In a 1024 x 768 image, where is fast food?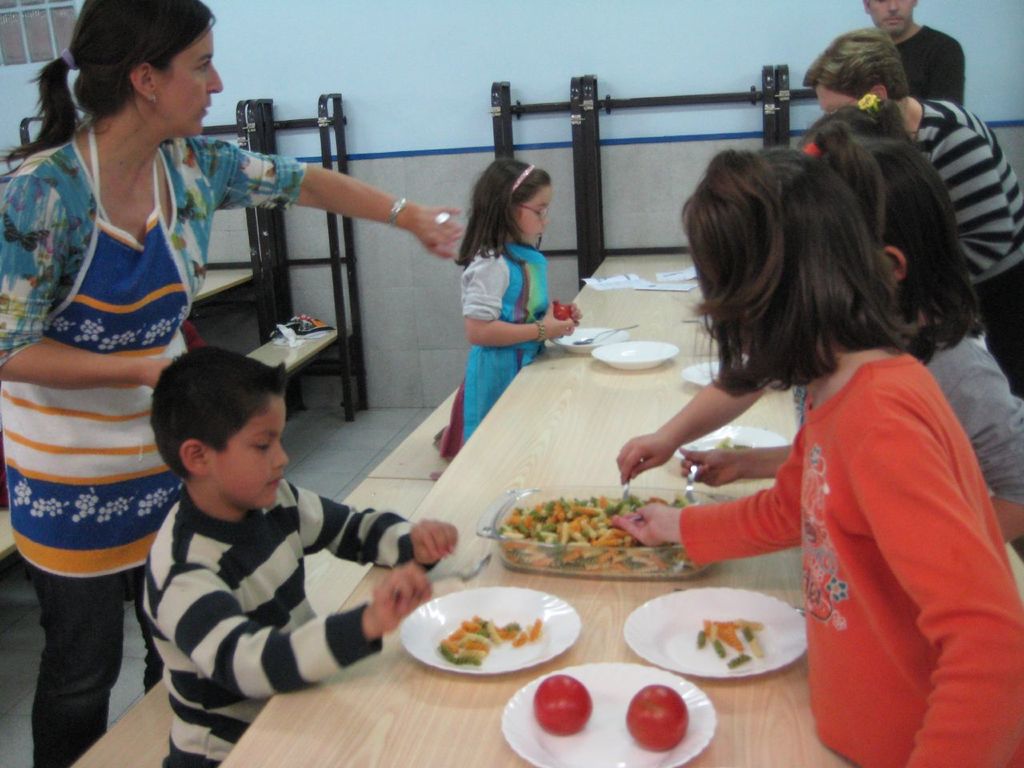
497, 483, 706, 582.
